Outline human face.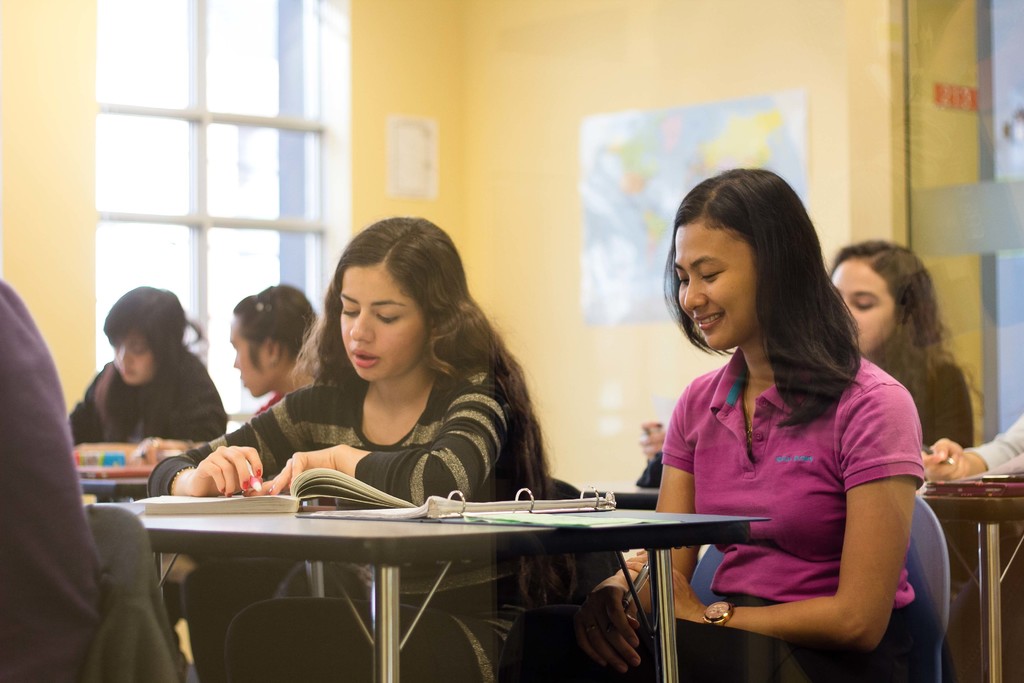
Outline: box=[824, 253, 896, 341].
